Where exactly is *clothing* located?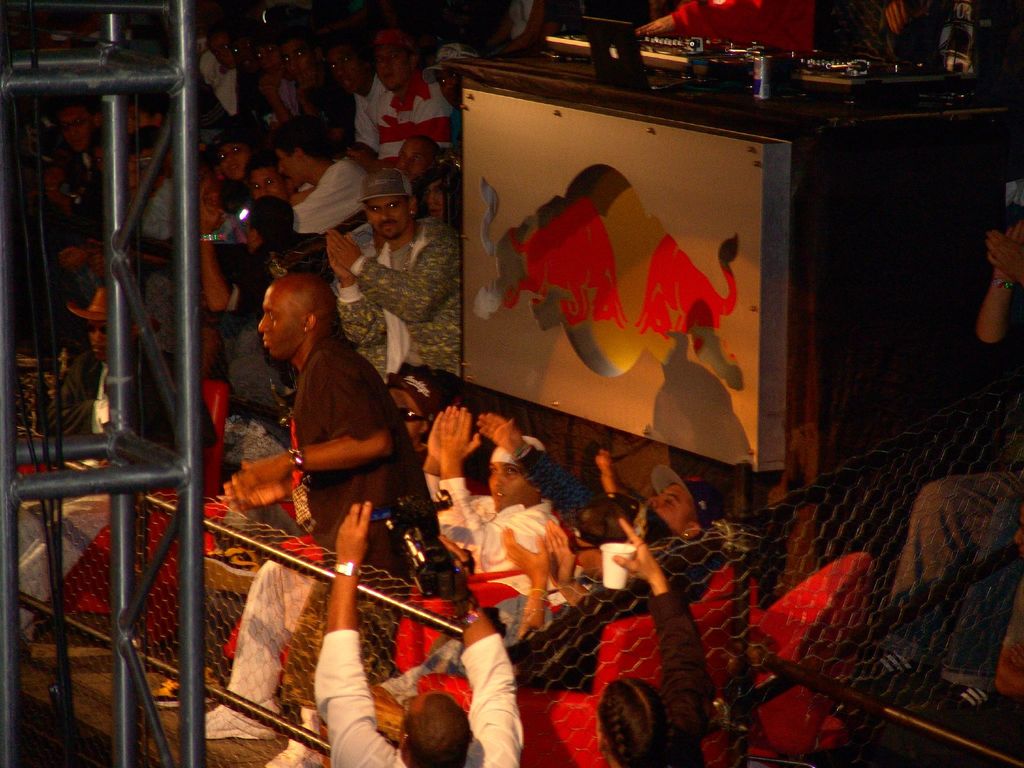
Its bounding box is (881,326,1023,688).
